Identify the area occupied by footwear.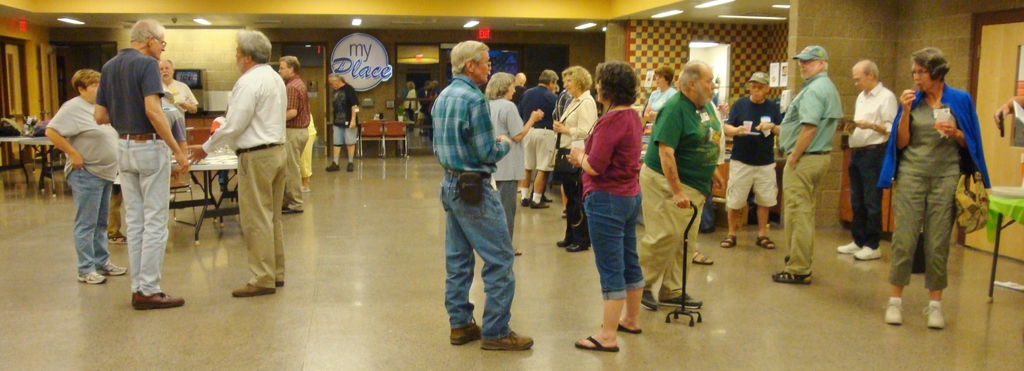
Area: select_region(102, 261, 125, 274).
